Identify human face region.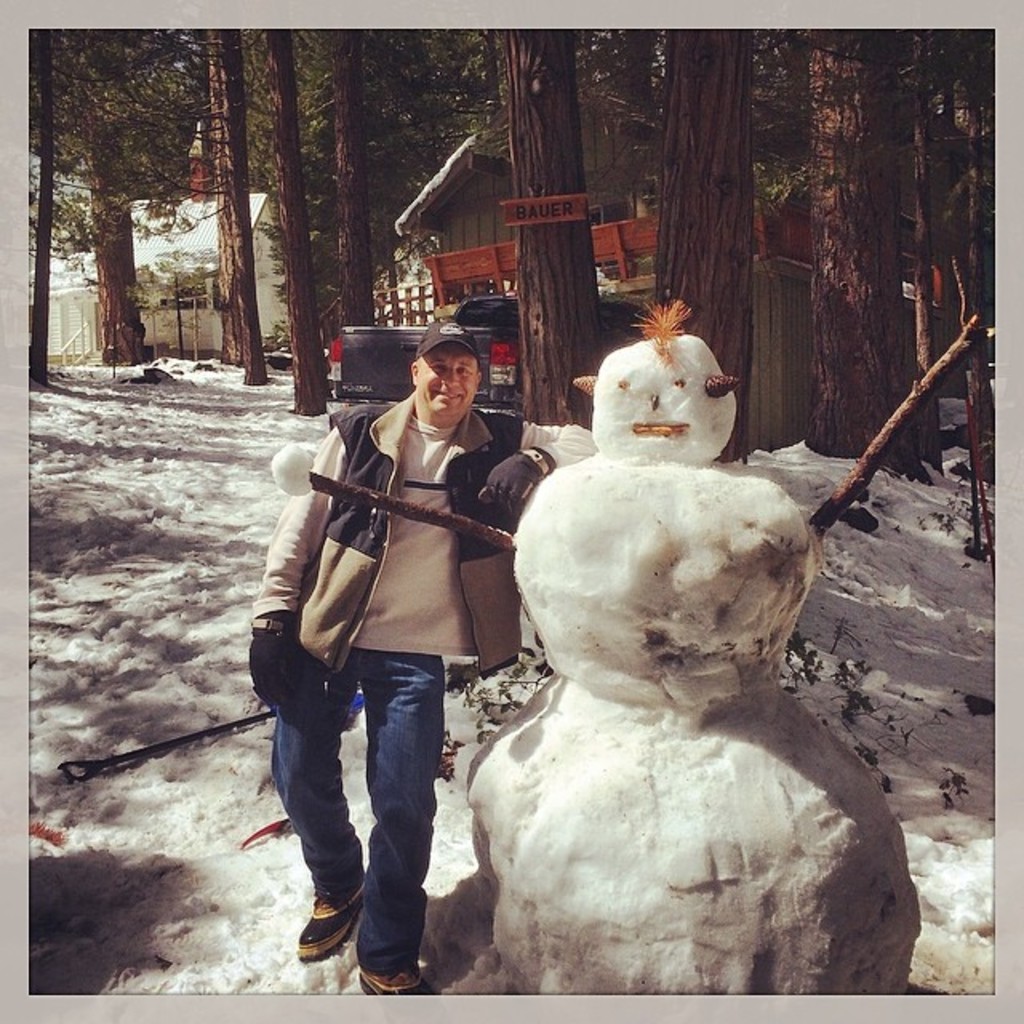
Region: <box>419,346,480,416</box>.
